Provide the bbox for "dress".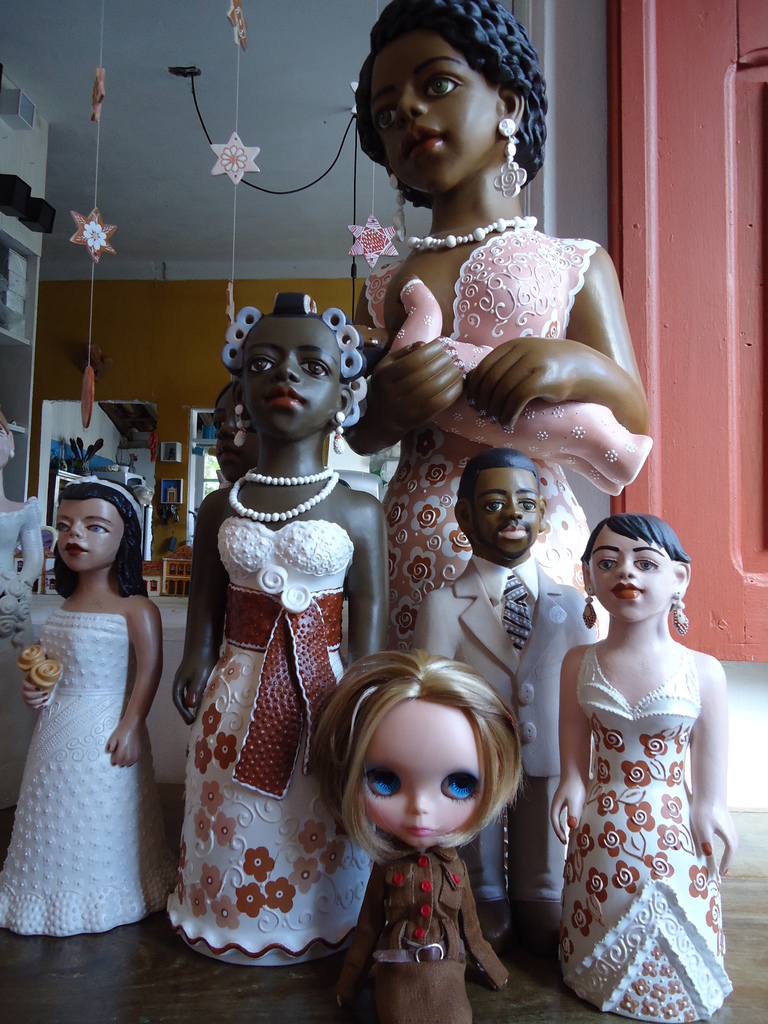
<bbox>0, 610, 168, 939</bbox>.
